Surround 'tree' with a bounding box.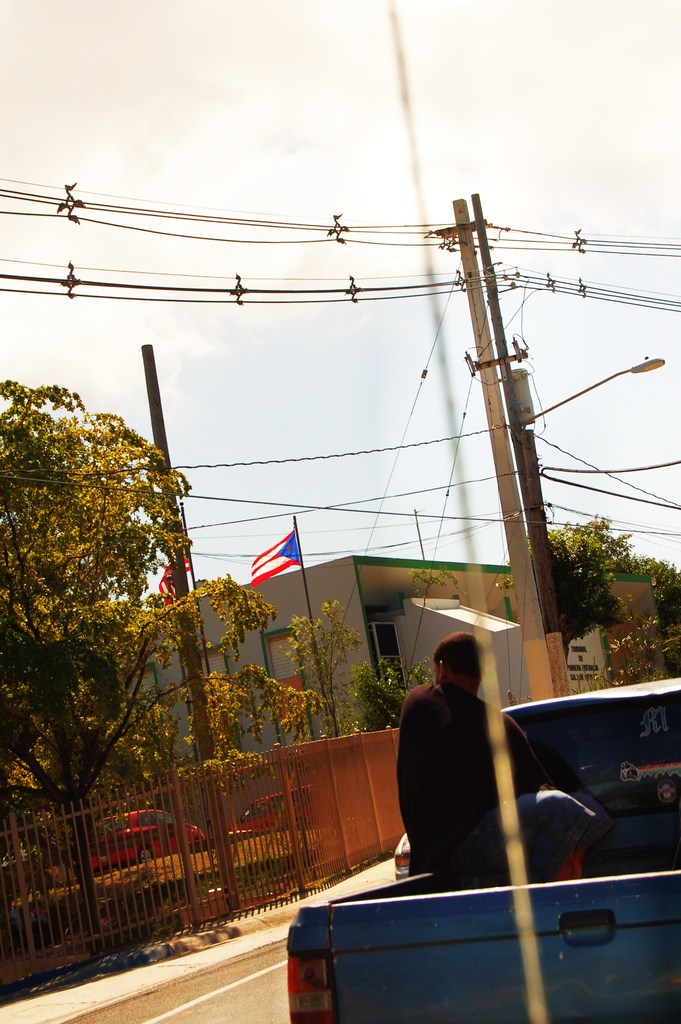
l=0, t=380, r=274, b=959.
